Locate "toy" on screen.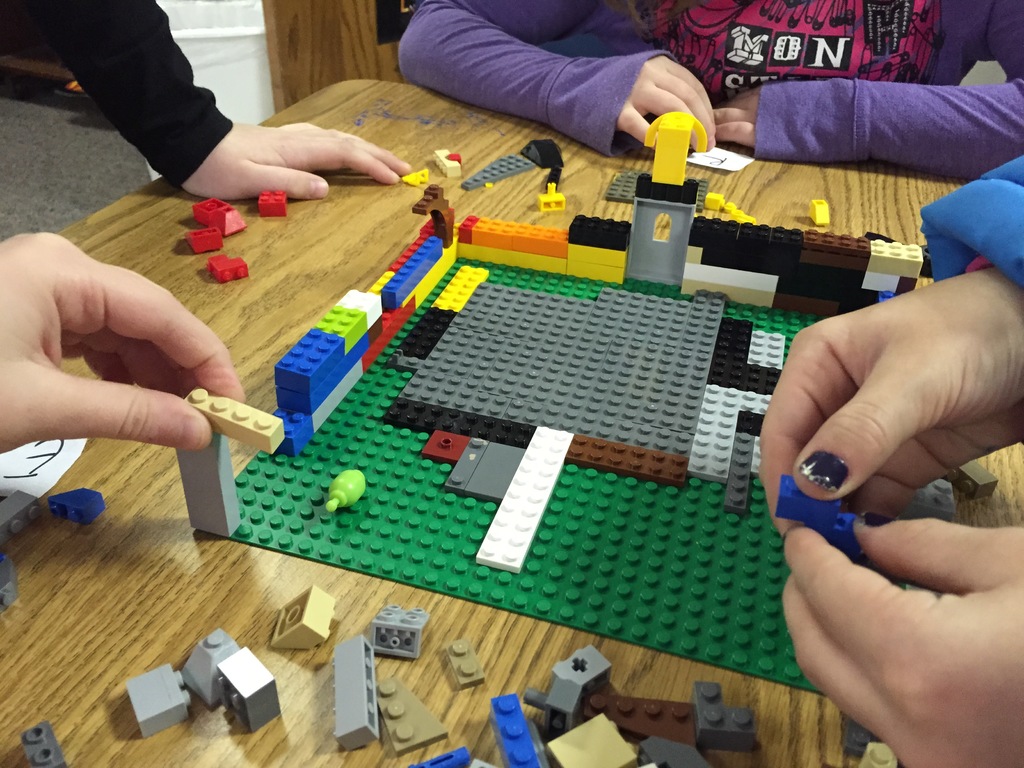
On screen at BBox(19, 723, 62, 767).
